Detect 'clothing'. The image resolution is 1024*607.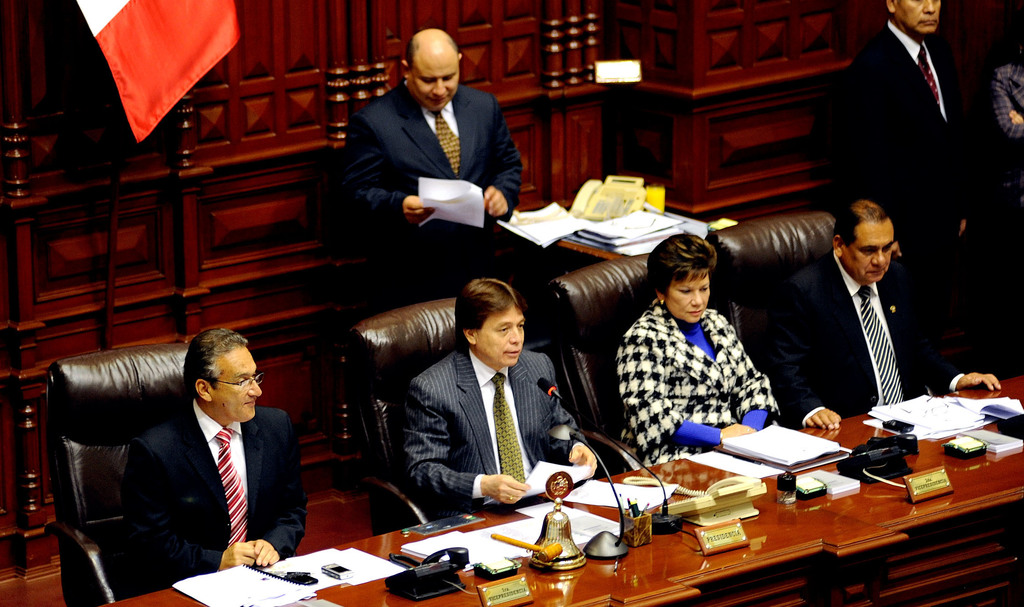
x1=988, y1=54, x2=1023, y2=196.
